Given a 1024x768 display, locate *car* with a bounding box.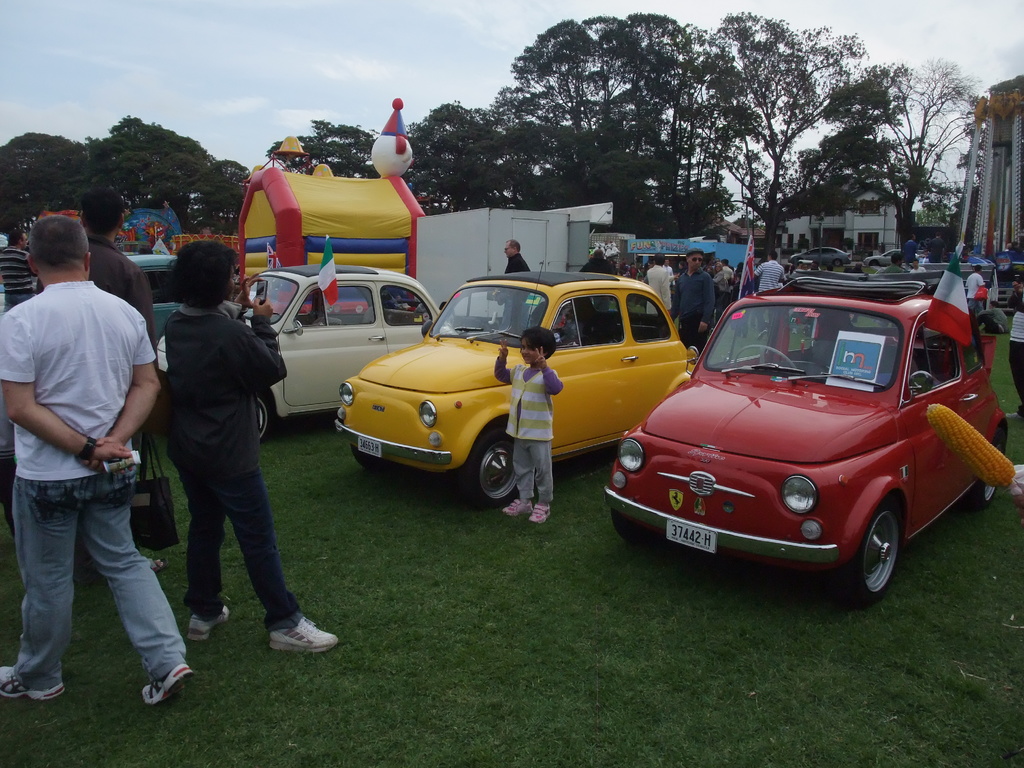
Located: [128, 246, 184, 347].
